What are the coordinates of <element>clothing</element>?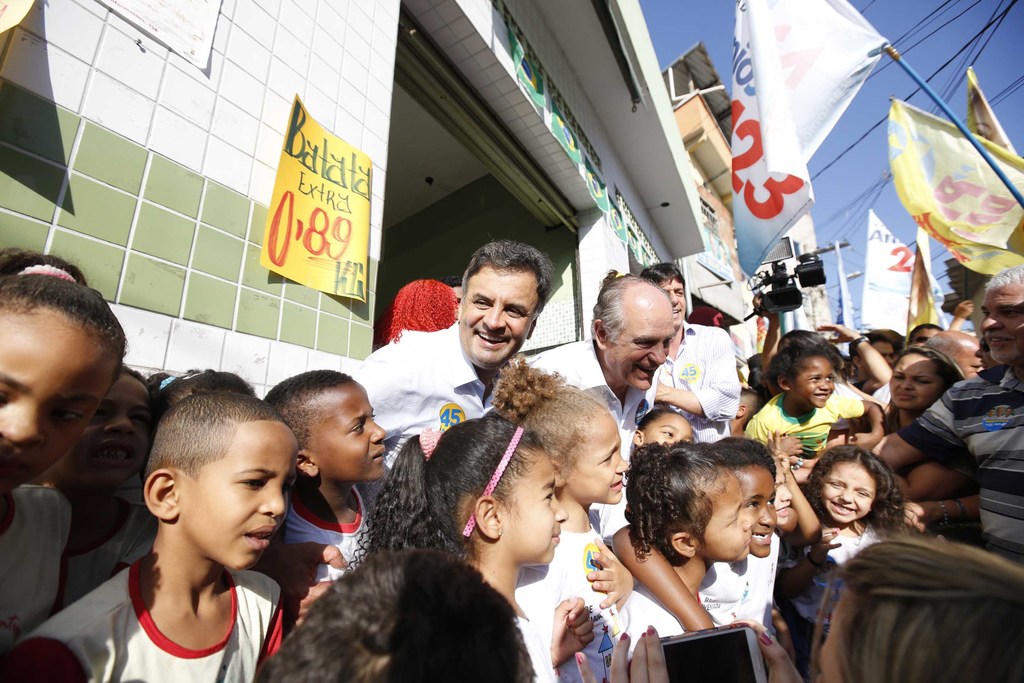
<box>345,320,502,478</box>.
